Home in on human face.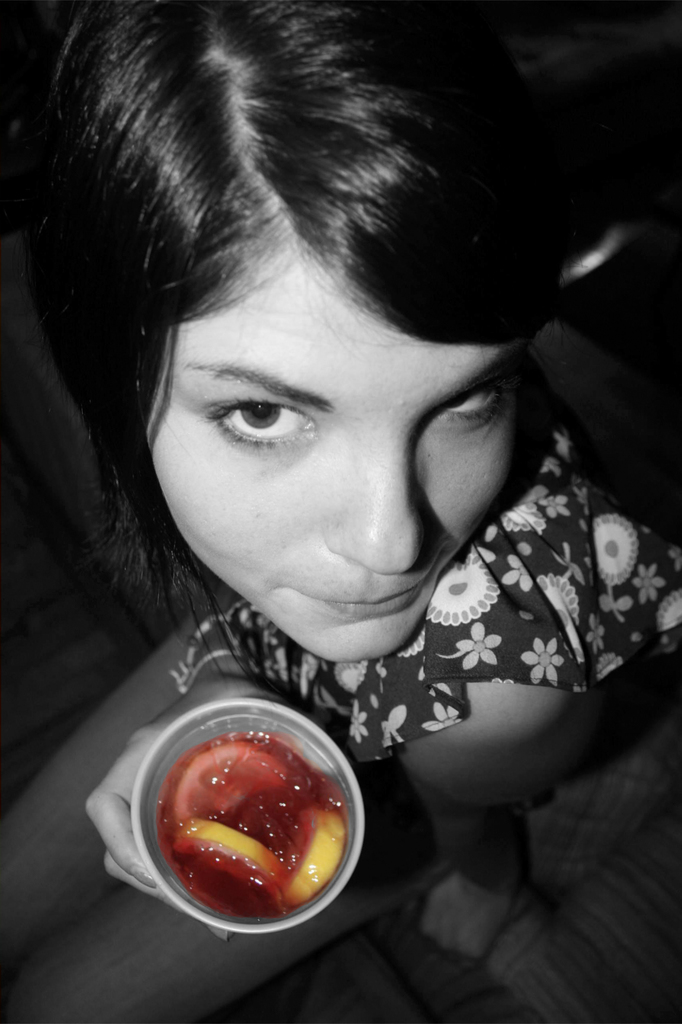
Homed in at 148 233 541 671.
